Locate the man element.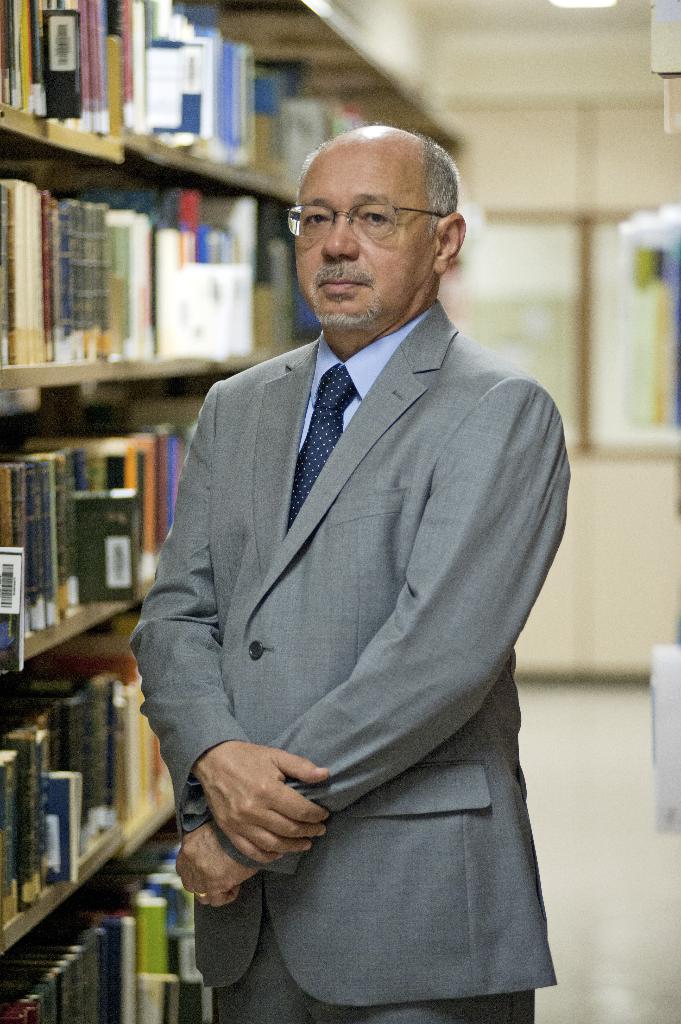
Element bbox: crop(116, 122, 564, 1023).
